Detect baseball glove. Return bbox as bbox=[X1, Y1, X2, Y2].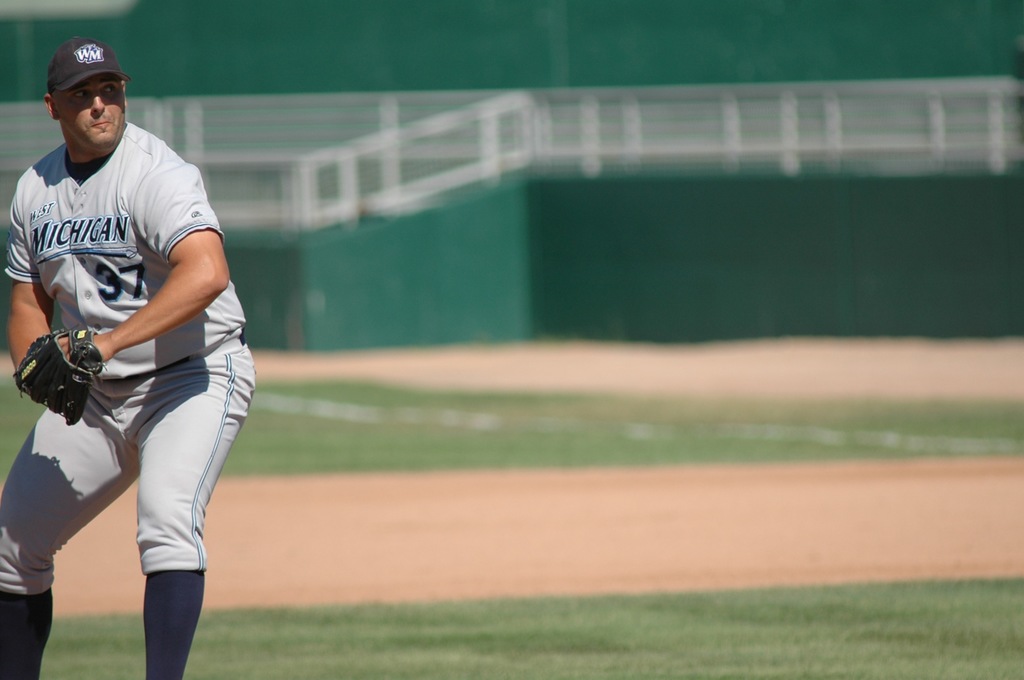
bbox=[11, 326, 104, 431].
